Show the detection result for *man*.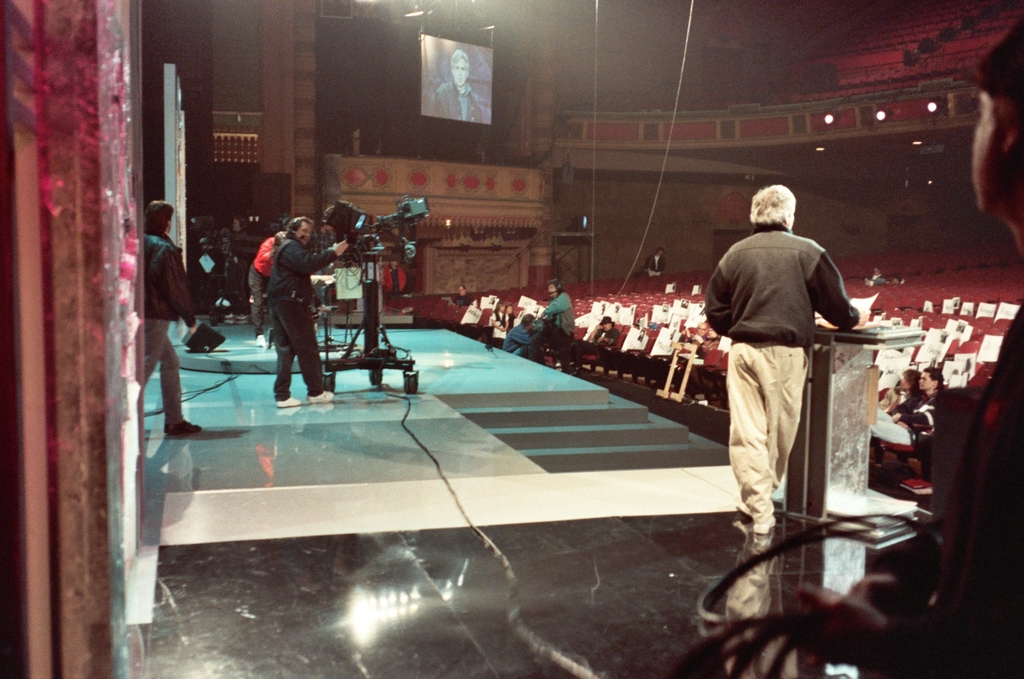
<box>268,215,351,405</box>.
